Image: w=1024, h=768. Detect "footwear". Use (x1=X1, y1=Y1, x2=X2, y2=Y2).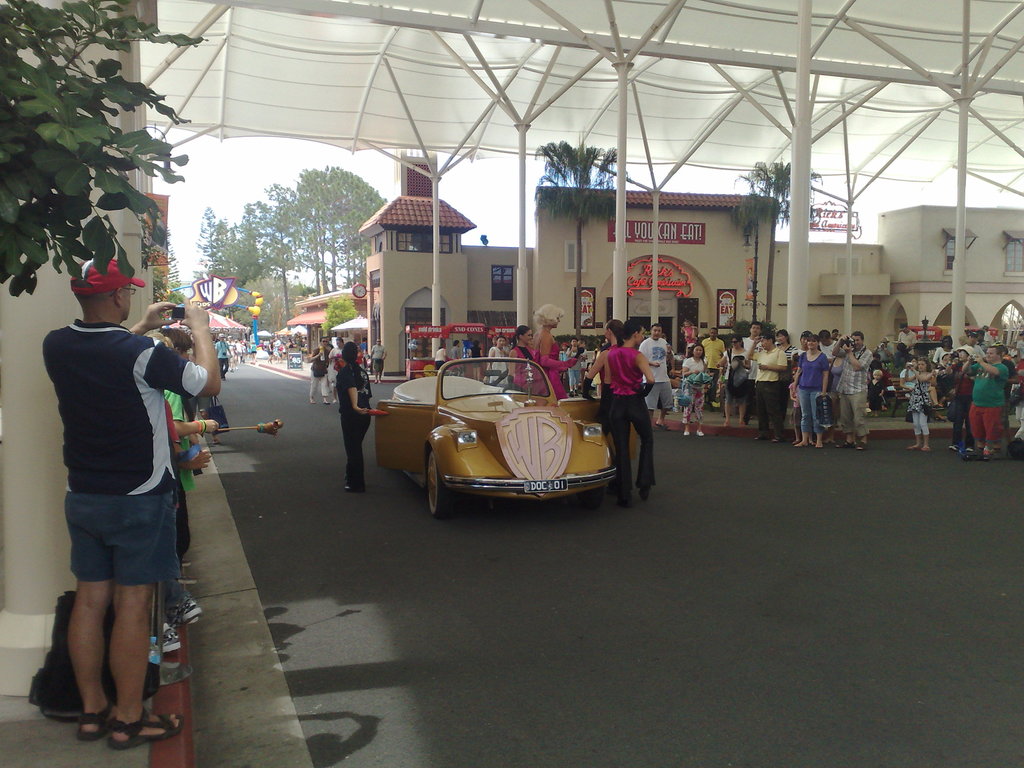
(x1=924, y1=444, x2=931, y2=455).
